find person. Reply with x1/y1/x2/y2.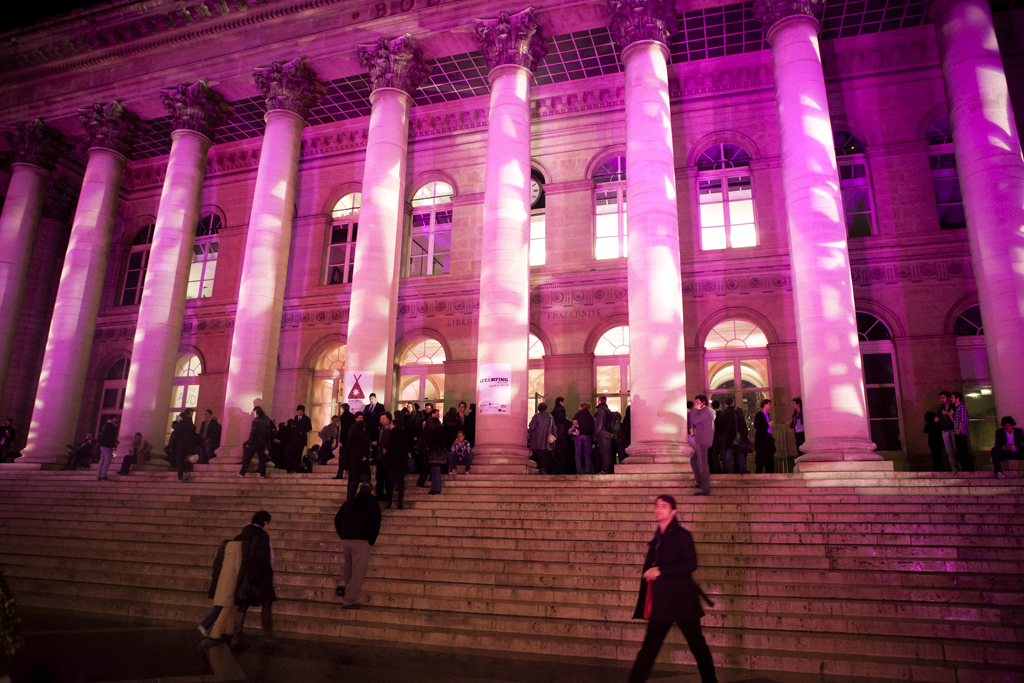
573/405/592/471.
